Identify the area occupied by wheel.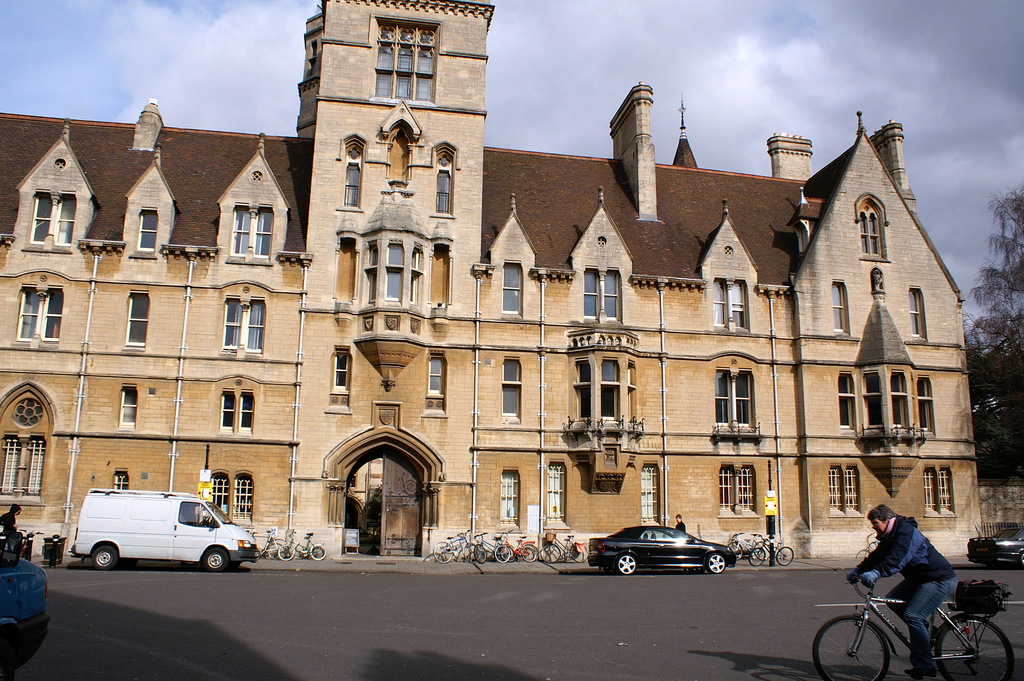
Area: [left=771, top=545, right=792, bottom=568].
